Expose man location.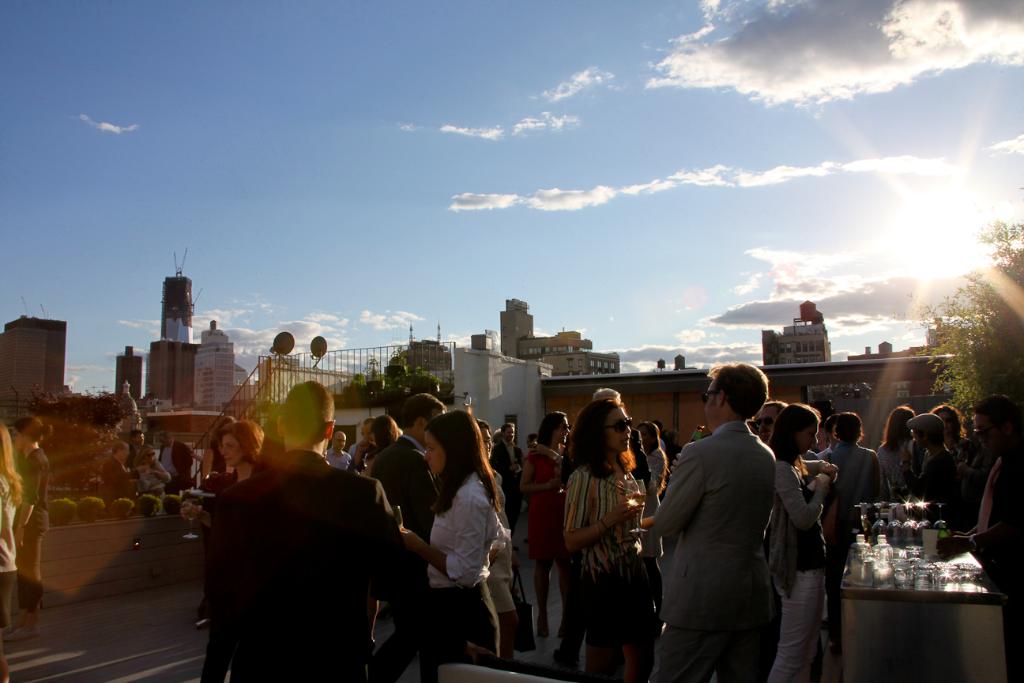
Exposed at x1=353, y1=417, x2=377, y2=468.
